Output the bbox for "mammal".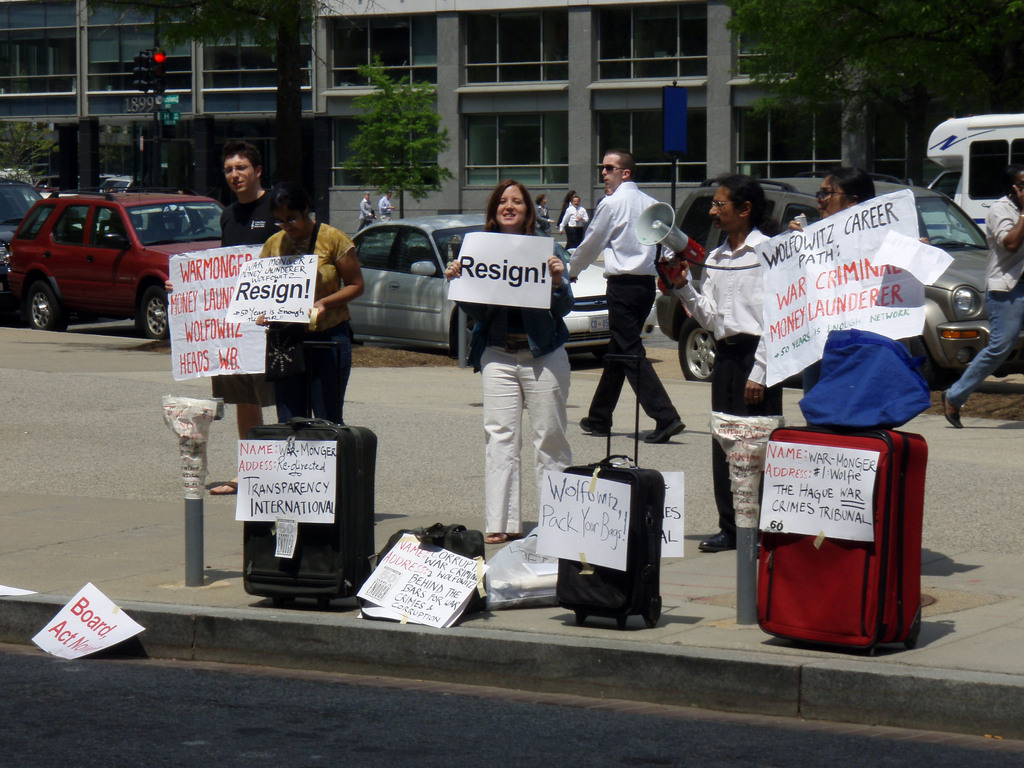
<bbox>657, 175, 783, 553</bbox>.
